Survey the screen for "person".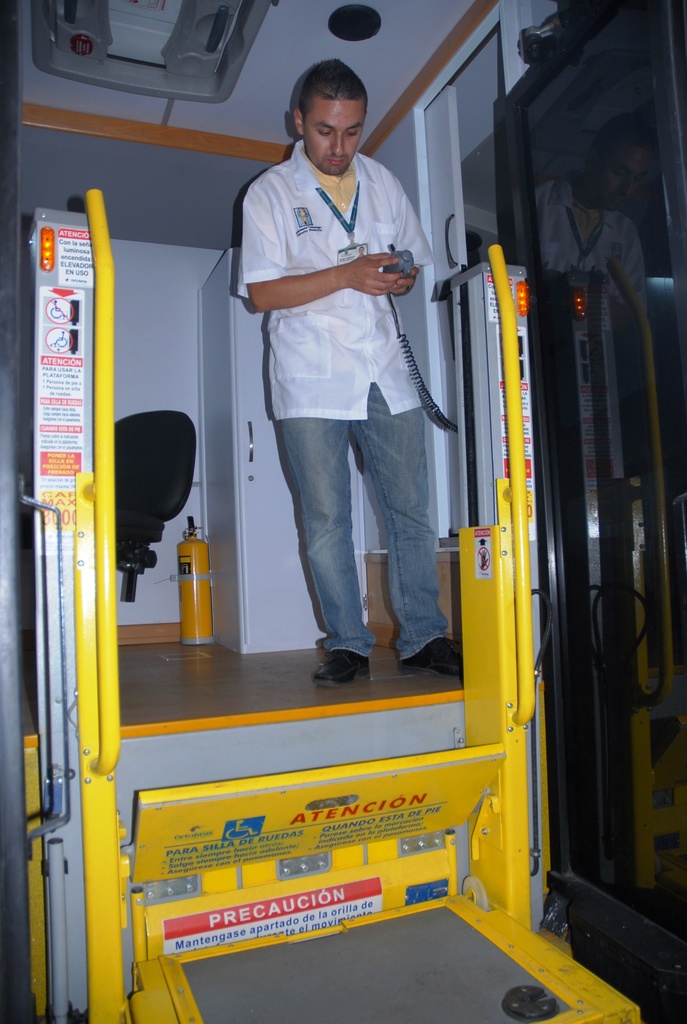
Survey found: 239/63/471/685.
